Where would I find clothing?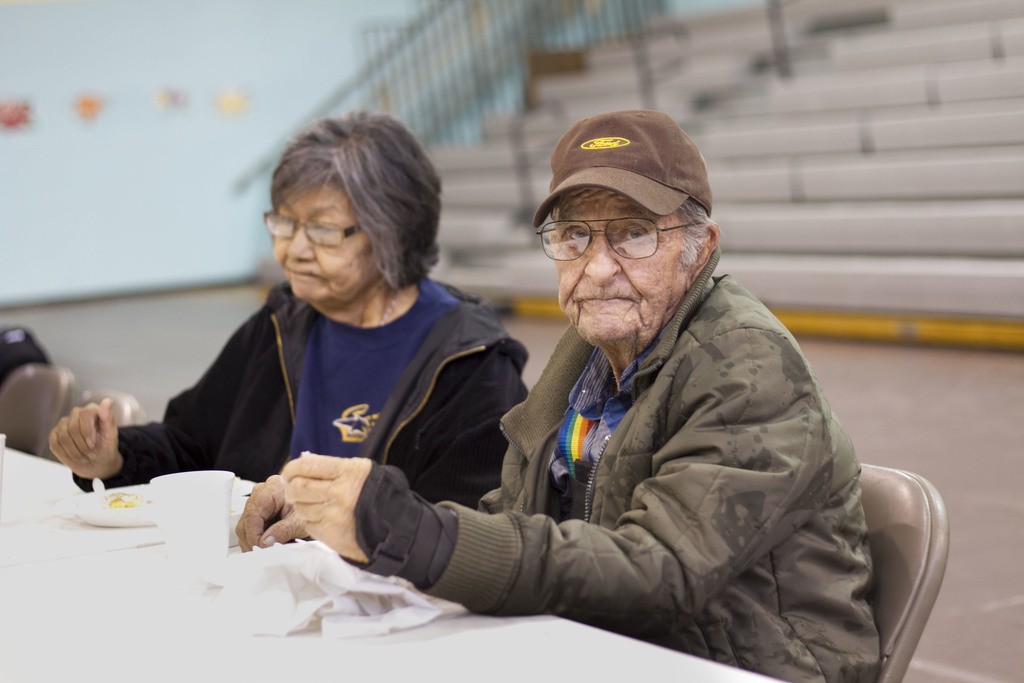
At <region>65, 275, 517, 514</region>.
